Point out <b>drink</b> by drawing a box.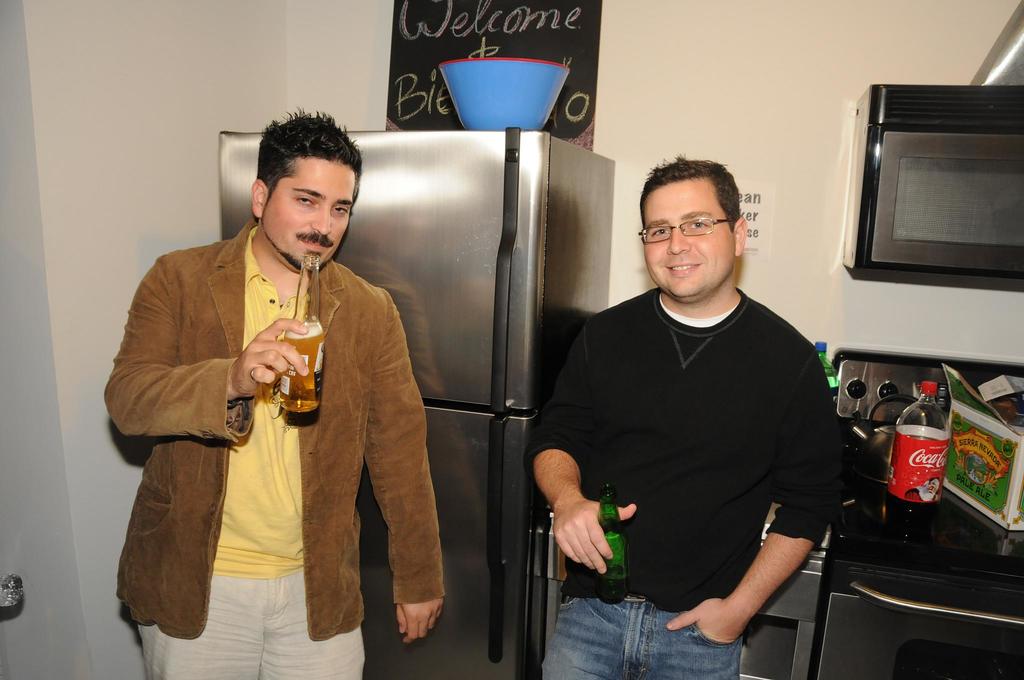
locate(881, 382, 956, 526).
